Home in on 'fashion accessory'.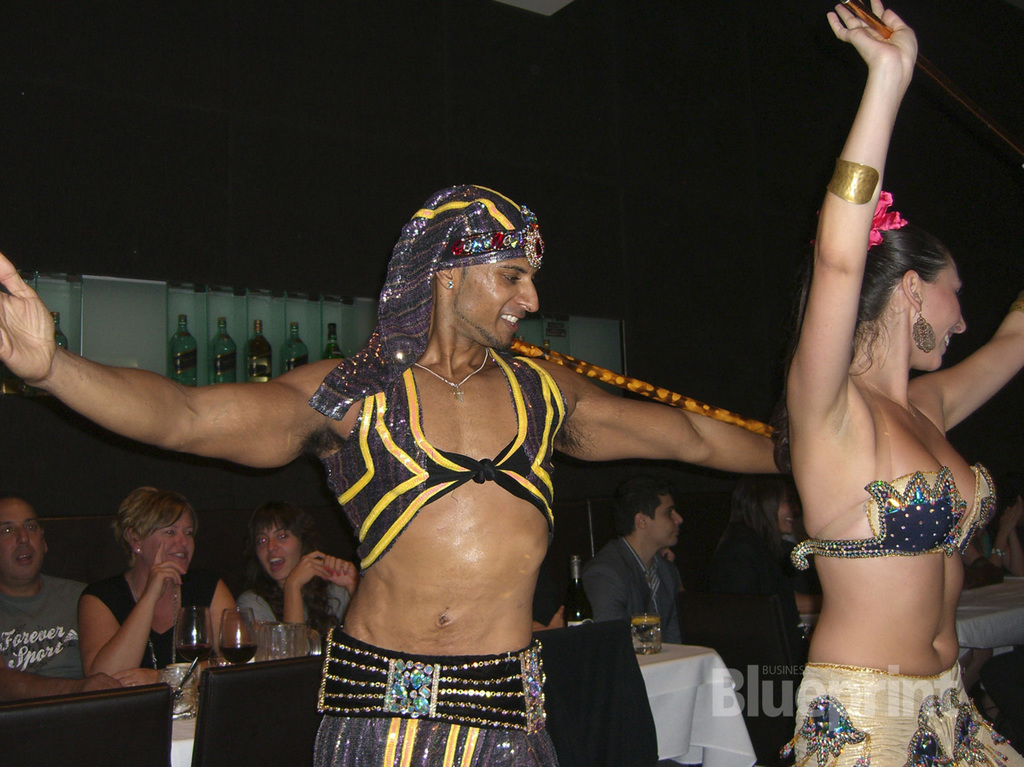
Homed in at crop(914, 304, 933, 352).
